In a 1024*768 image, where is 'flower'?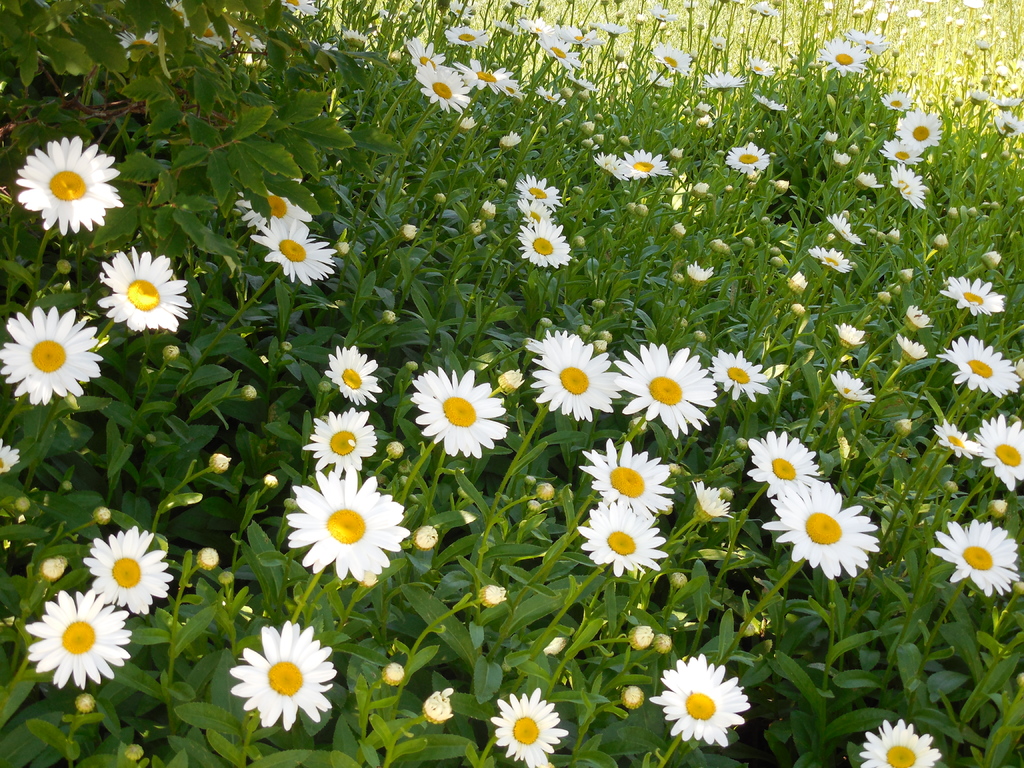
646 661 760 746.
